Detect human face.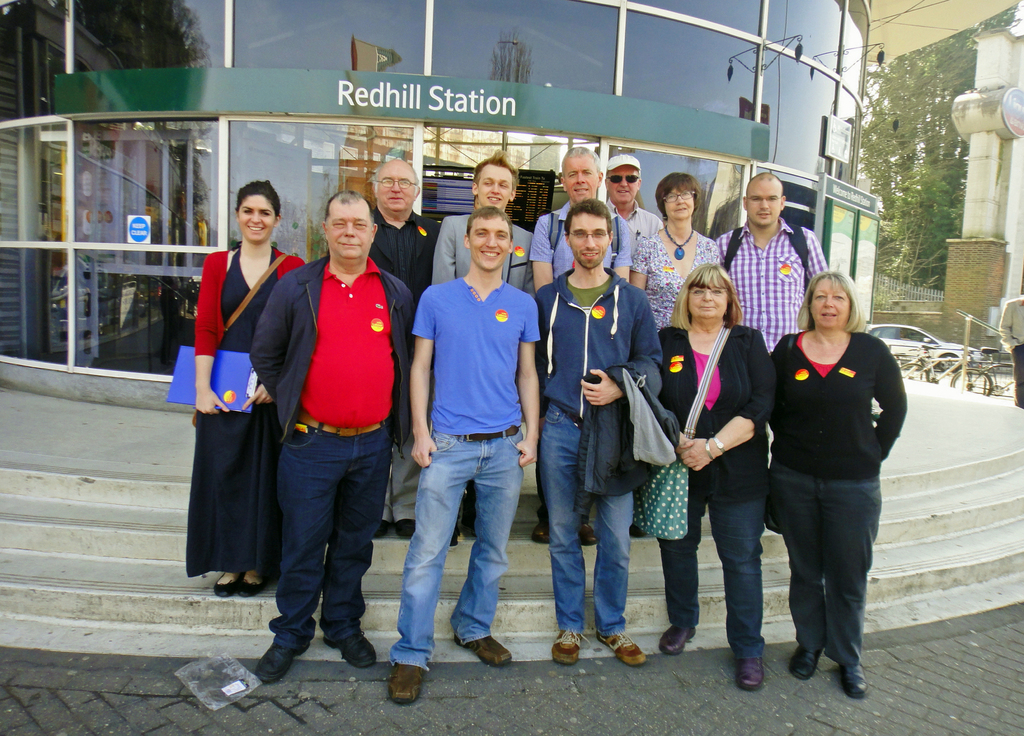
Detected at bbox(568, 211, 611, 269).
